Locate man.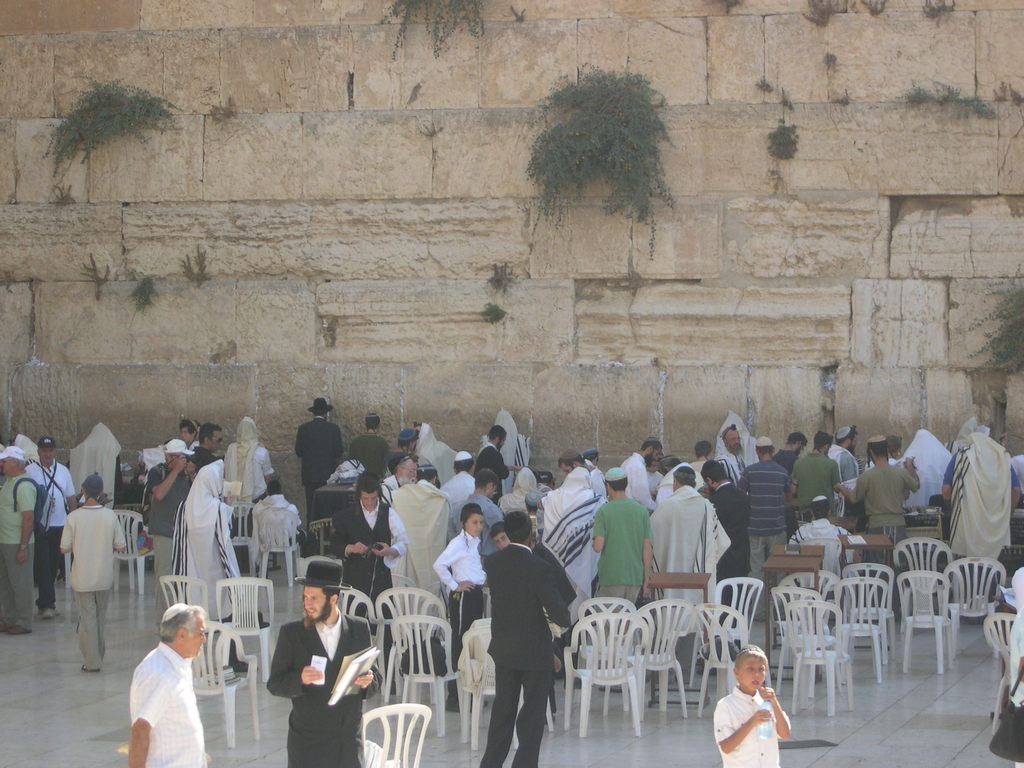
Bounding box: box(589, 465, 653, 694).
